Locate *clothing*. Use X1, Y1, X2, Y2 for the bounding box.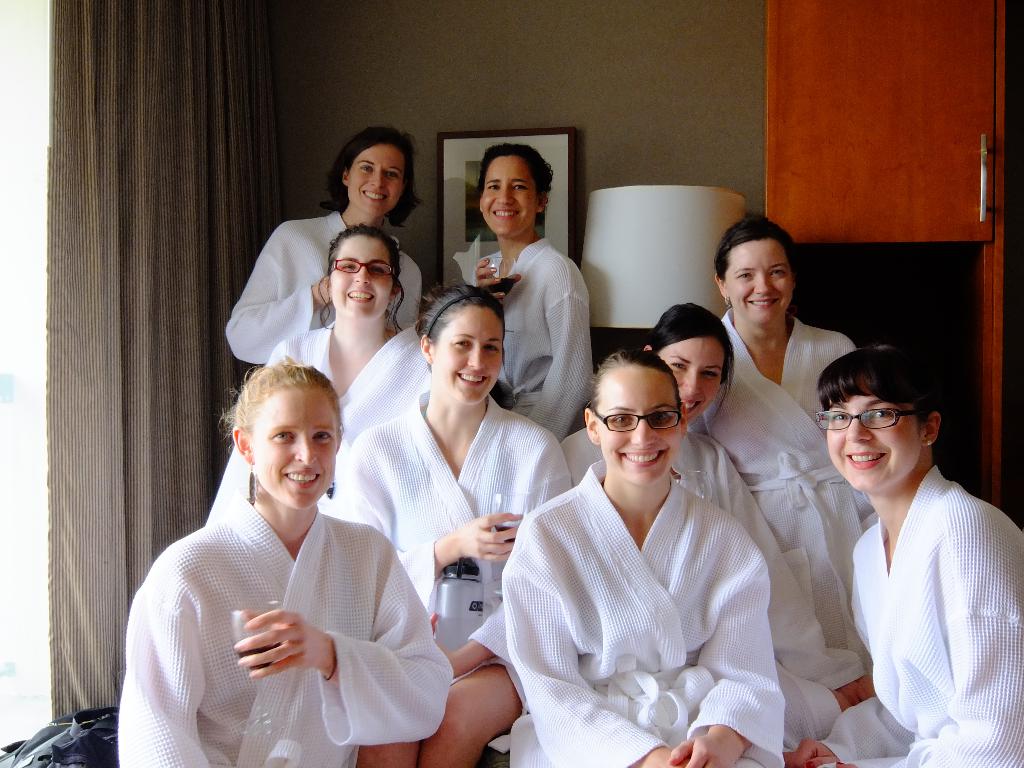
331, 383, 569, 703.
